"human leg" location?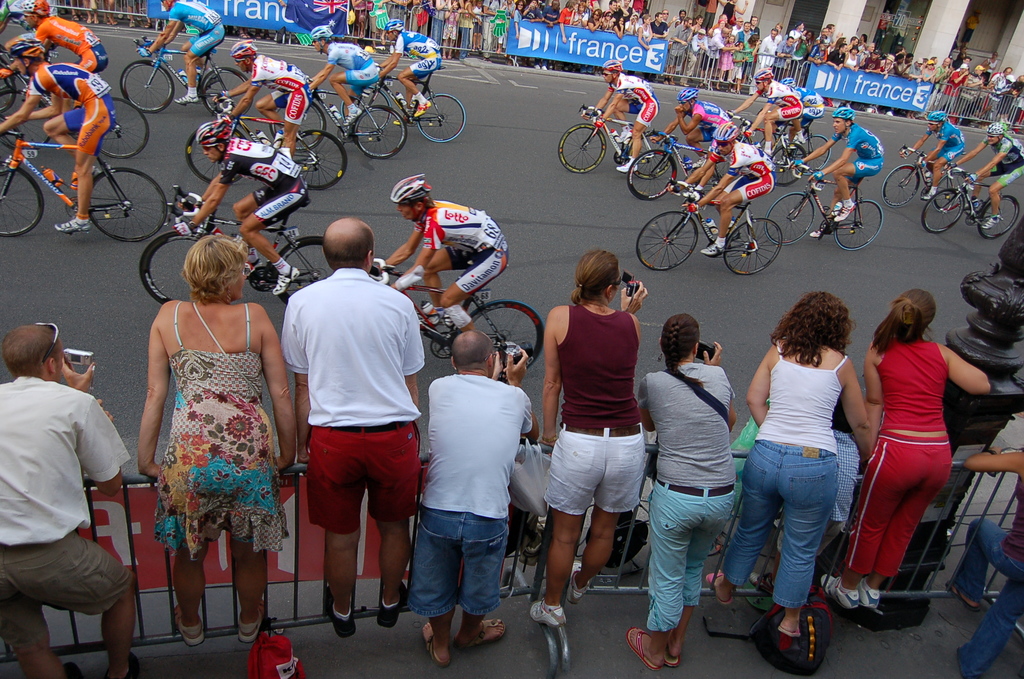
select_region(782, 450, 832, 648)
